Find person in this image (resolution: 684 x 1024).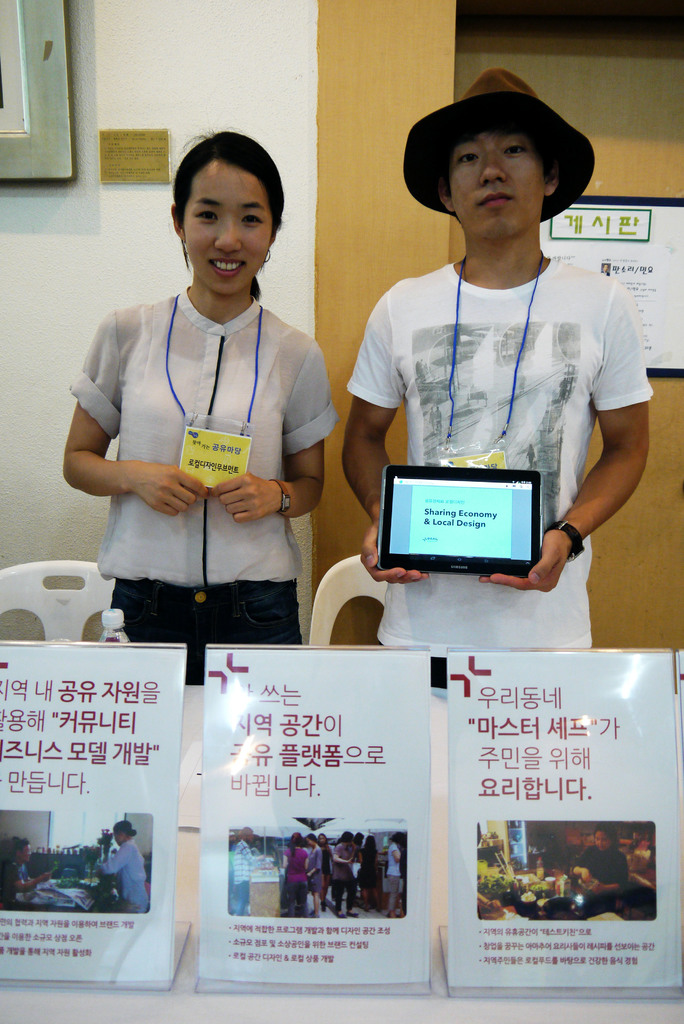
region(339, 72, 653, 637).
